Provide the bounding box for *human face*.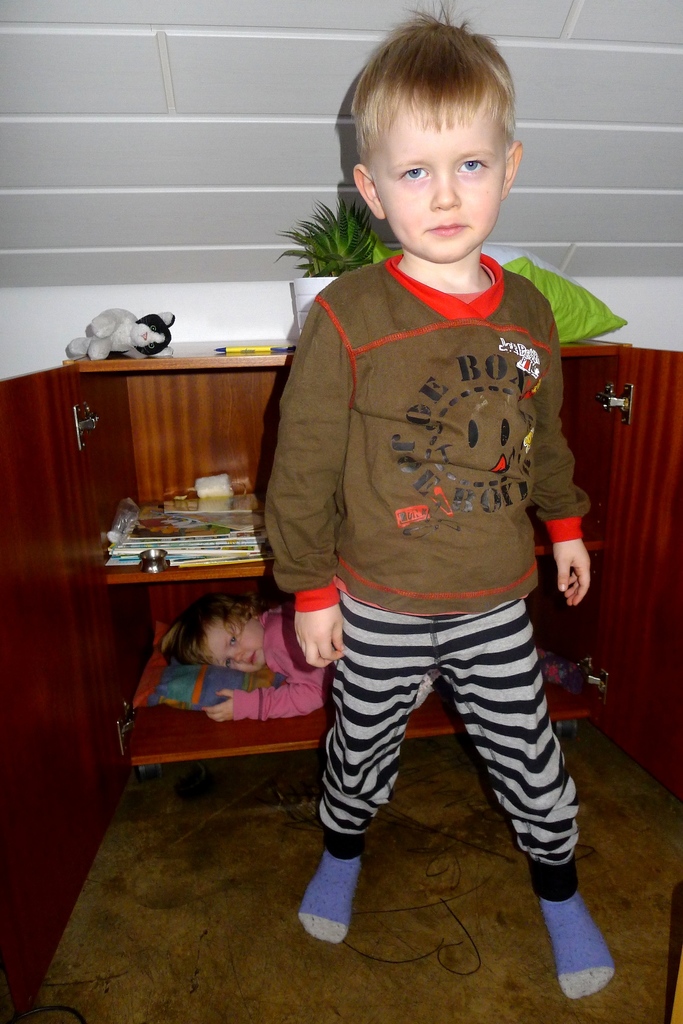
bbox(373, 102, 505, 259).
